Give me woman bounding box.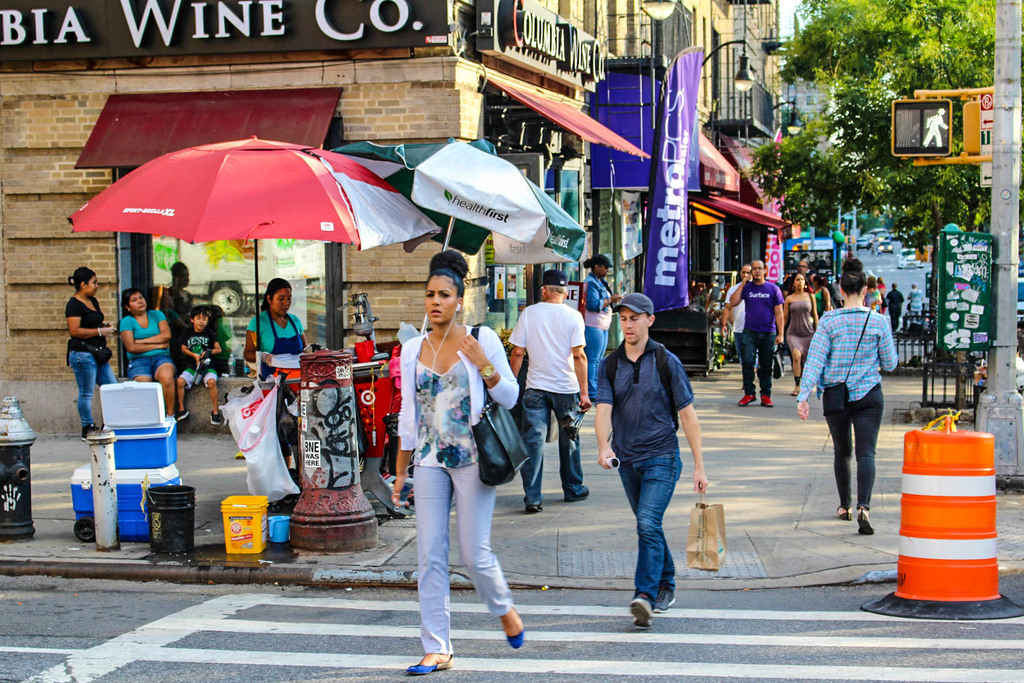
l=243, t=277, r=308, b=470.
